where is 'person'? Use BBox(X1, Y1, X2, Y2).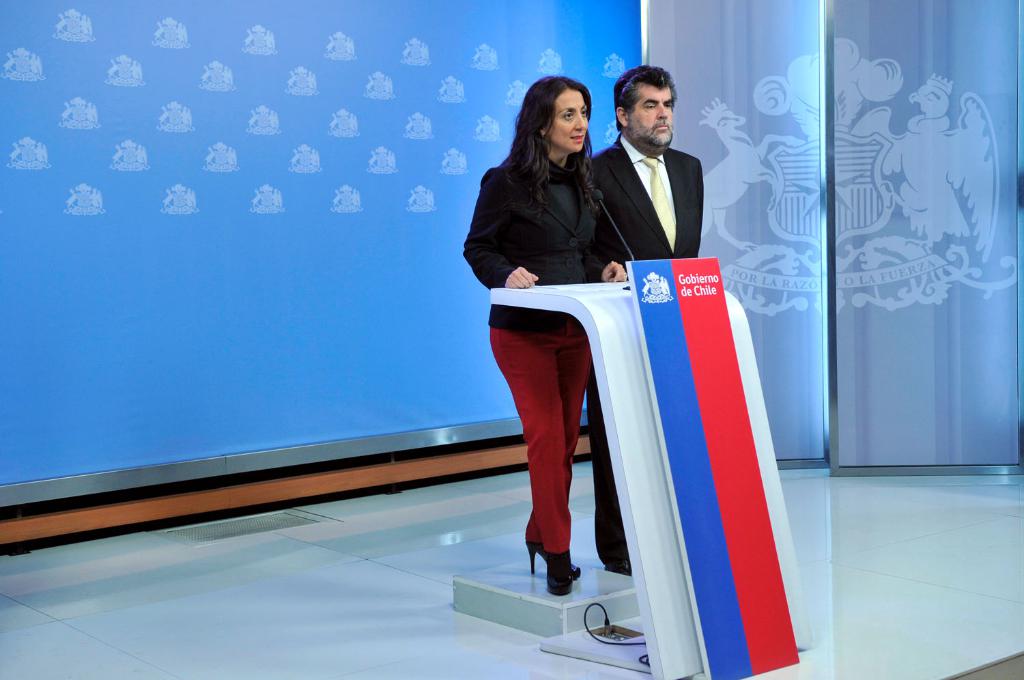
BBox(586, 65, 704, 576).
